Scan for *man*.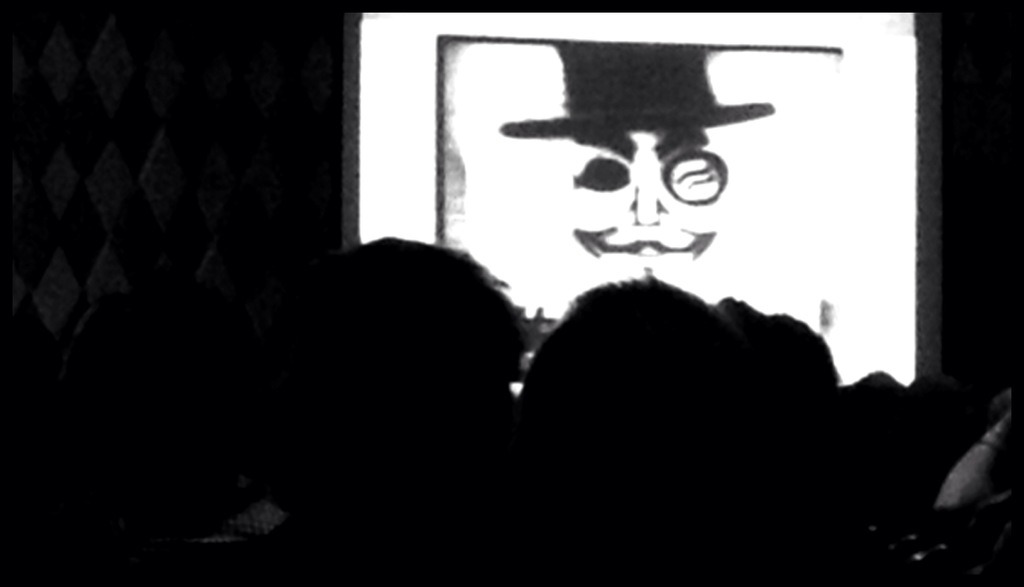
Scan result: [226, 209, 566, 524].
